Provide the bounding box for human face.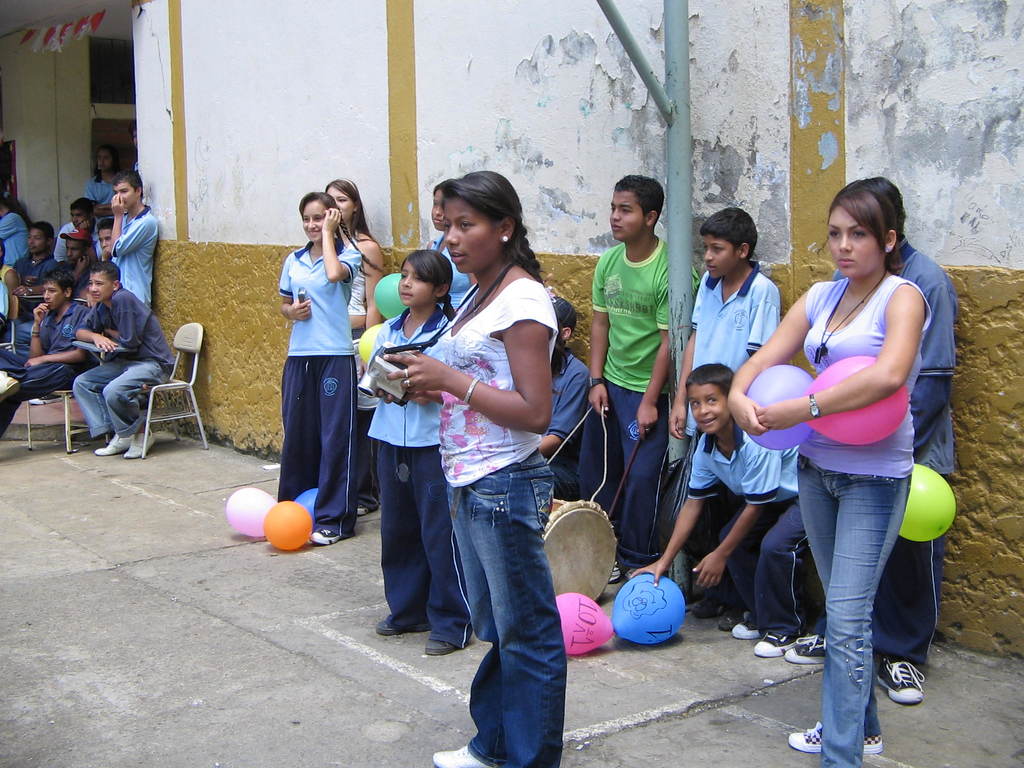
box=[44, 287, 66, 305].
